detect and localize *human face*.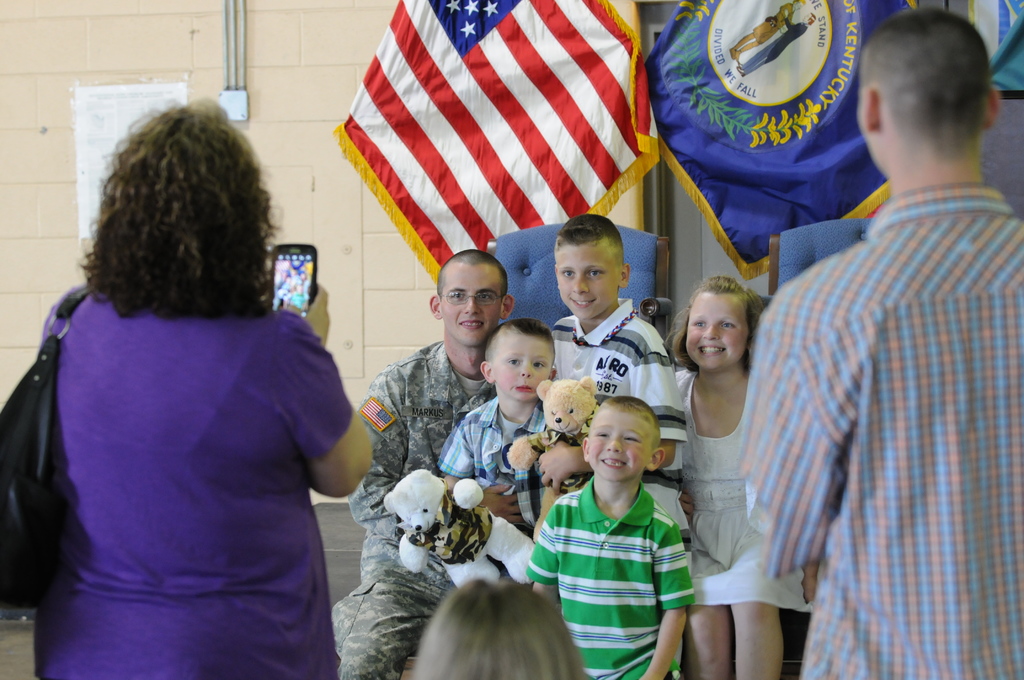
Localized at bbox=[589, 409, 652, 478].
